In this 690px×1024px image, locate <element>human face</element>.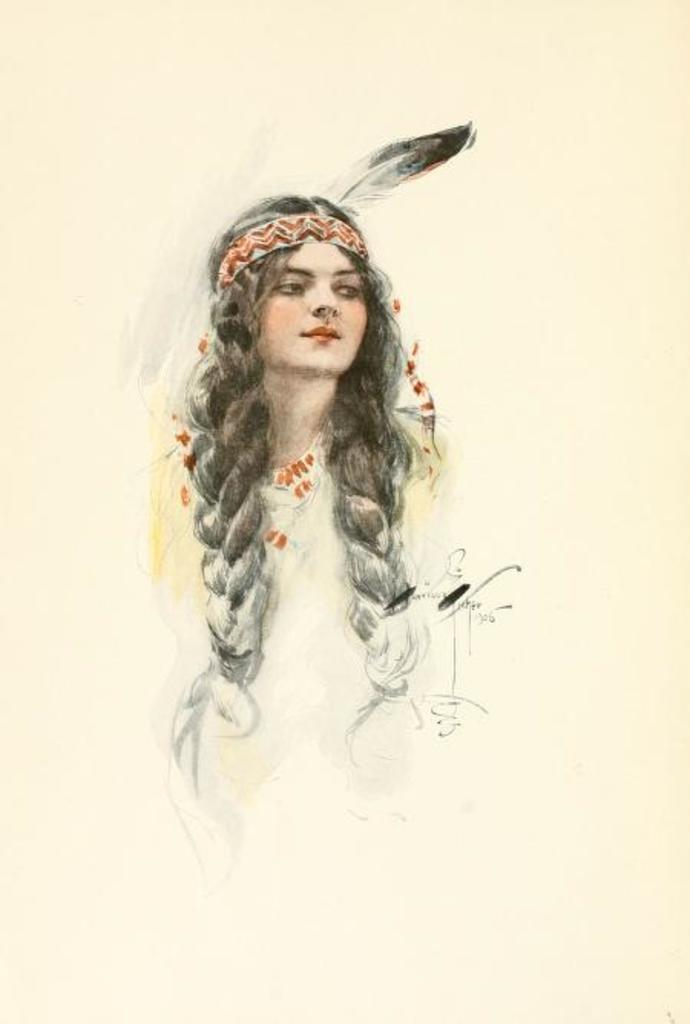
Bounding box: bbox(251, 230, 373, 380).
